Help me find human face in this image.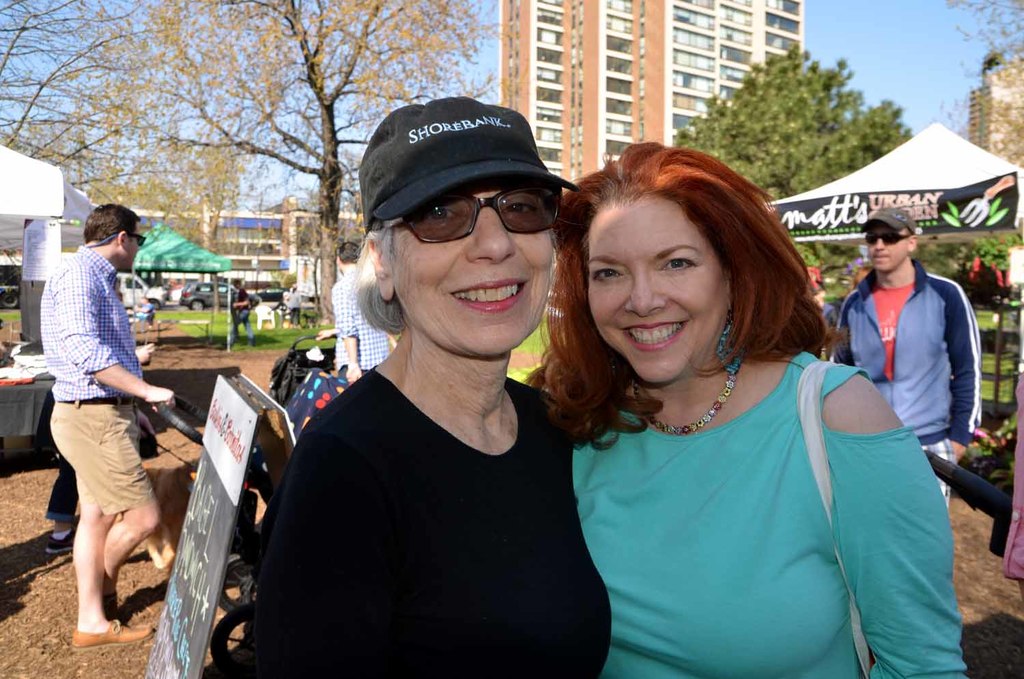
Found it: bbox(584, 200, 725, 384).
